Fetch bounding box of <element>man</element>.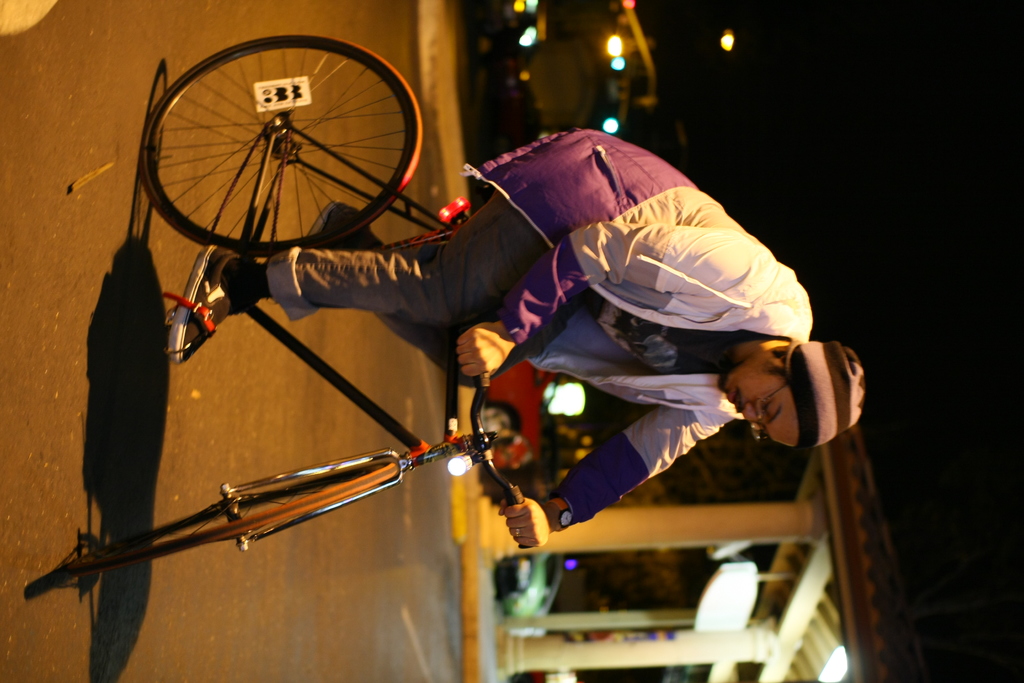
Bbox: bbox=(242, 91, 847, 631).
